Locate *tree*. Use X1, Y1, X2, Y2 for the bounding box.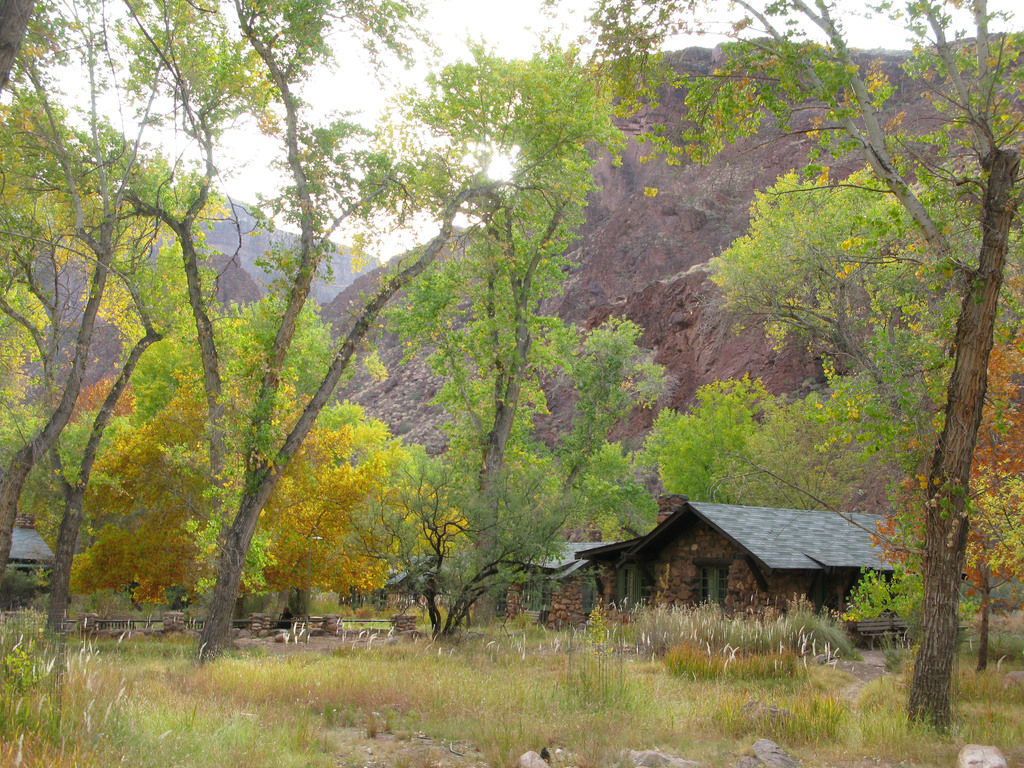
0, 0, 225, 678.
